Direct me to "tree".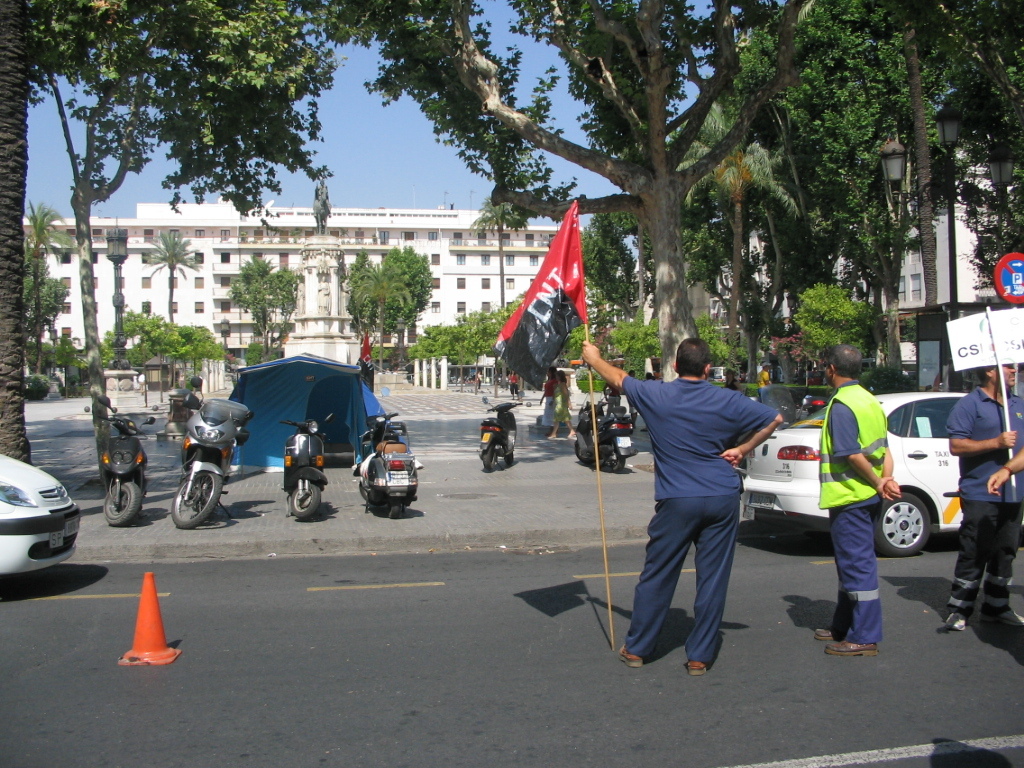
Direction: left=149, top=233, right=188, bottom=326.
